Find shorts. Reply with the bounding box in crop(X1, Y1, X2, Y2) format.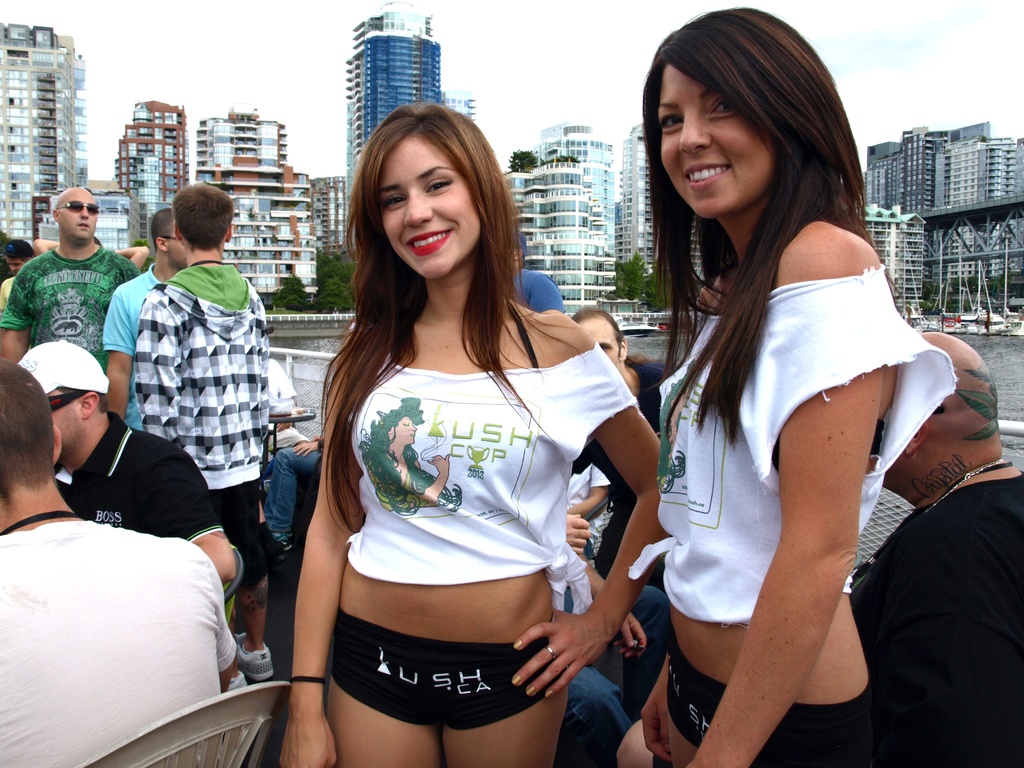
crop(329, 608, 564, 730).
